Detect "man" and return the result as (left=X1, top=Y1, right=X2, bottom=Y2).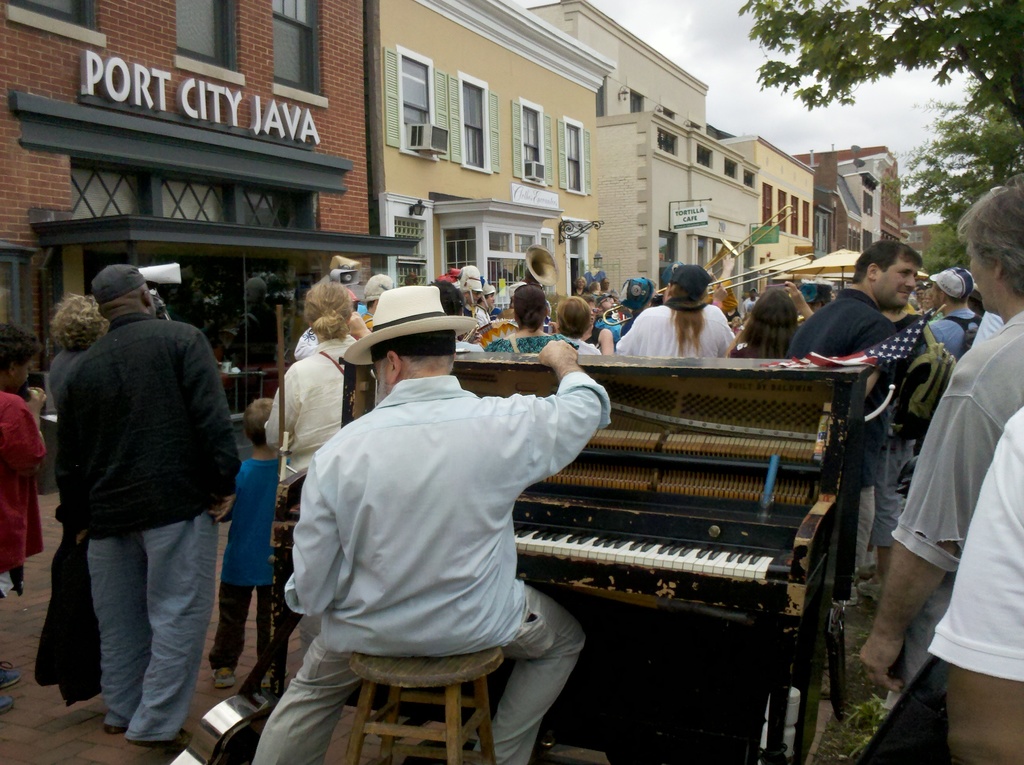
(left=929, top=264, right=977, bottom=358).
